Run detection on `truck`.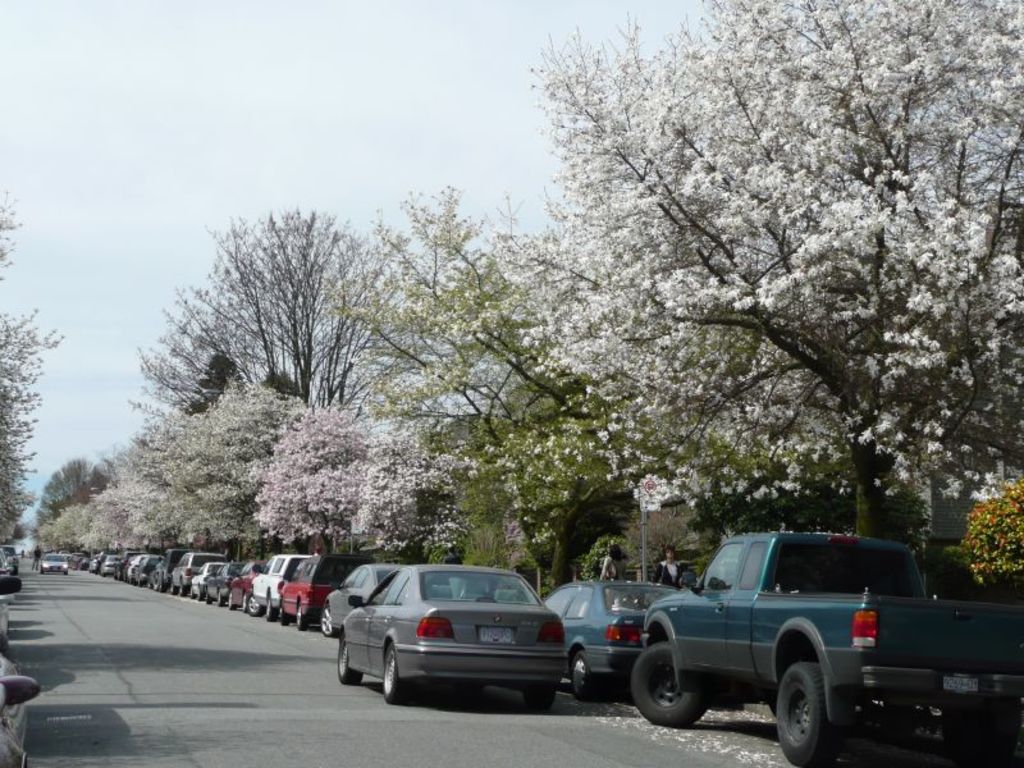
Result: <bbox>605, 538, 1004, 755</bbox>.
